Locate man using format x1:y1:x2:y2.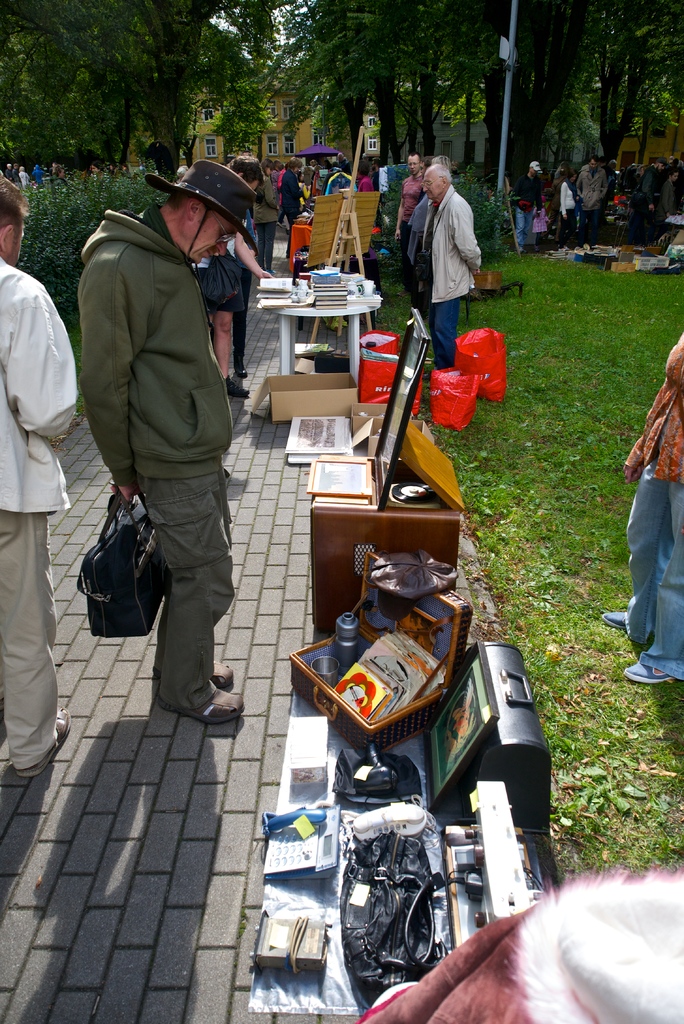
418:168:484:346.
